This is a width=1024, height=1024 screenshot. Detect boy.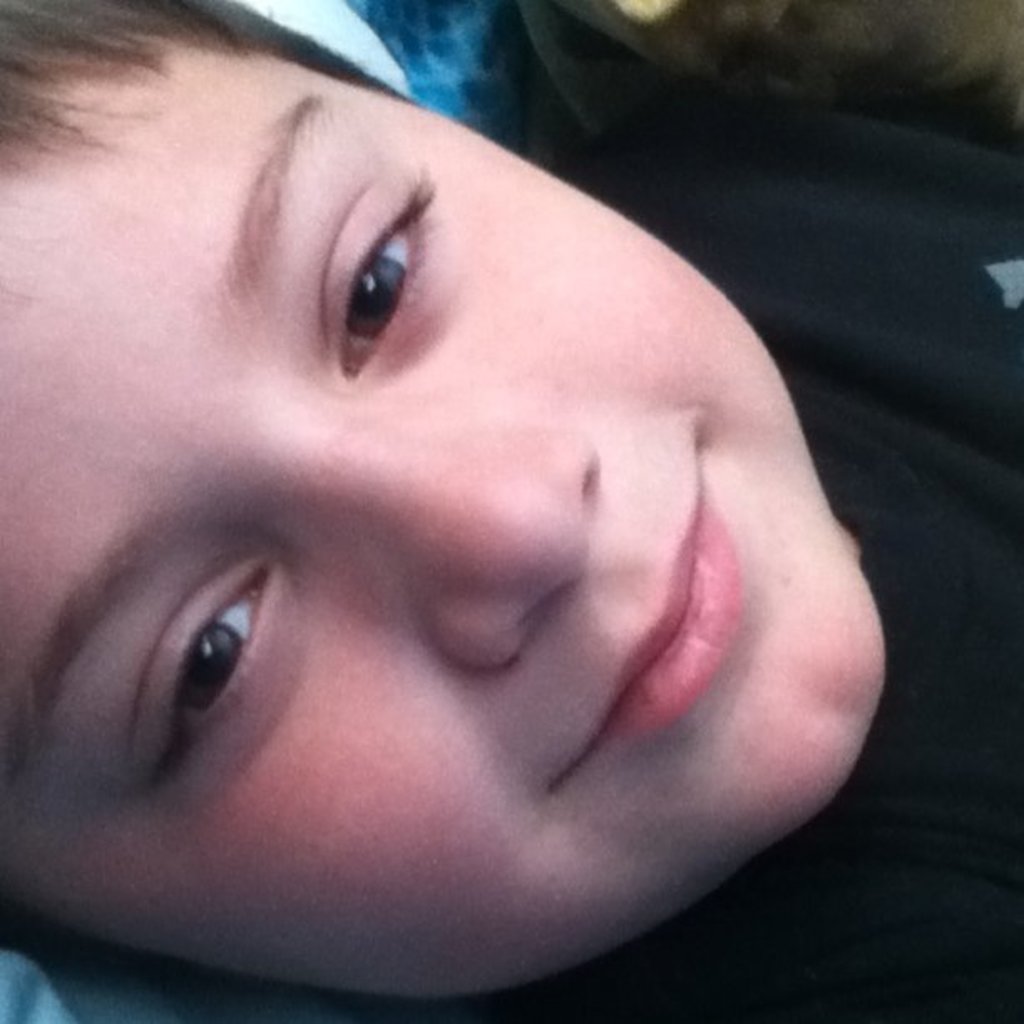
0/0/965/1023.
